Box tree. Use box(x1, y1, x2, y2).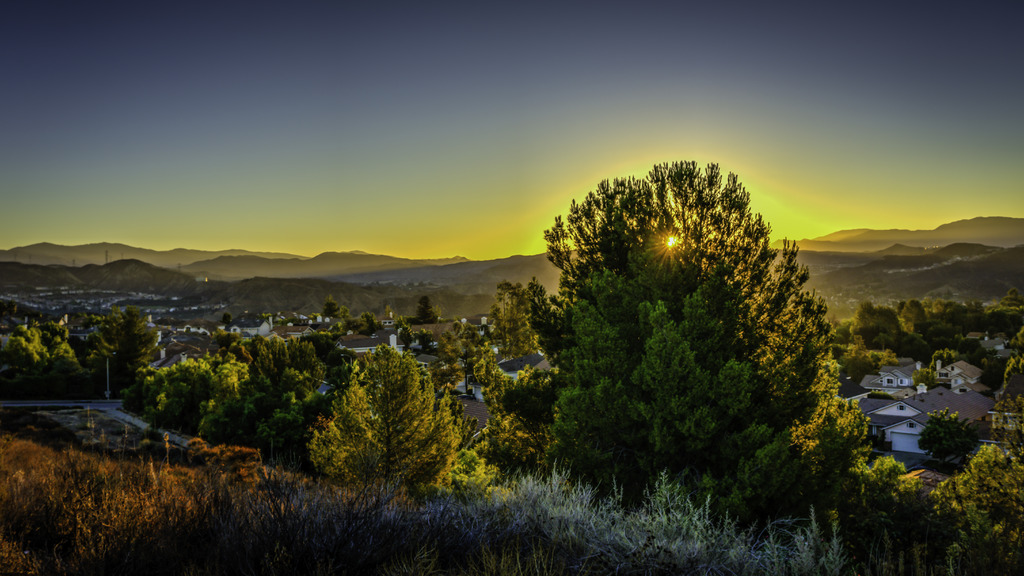
box(1012, 320, 1023, 357).
